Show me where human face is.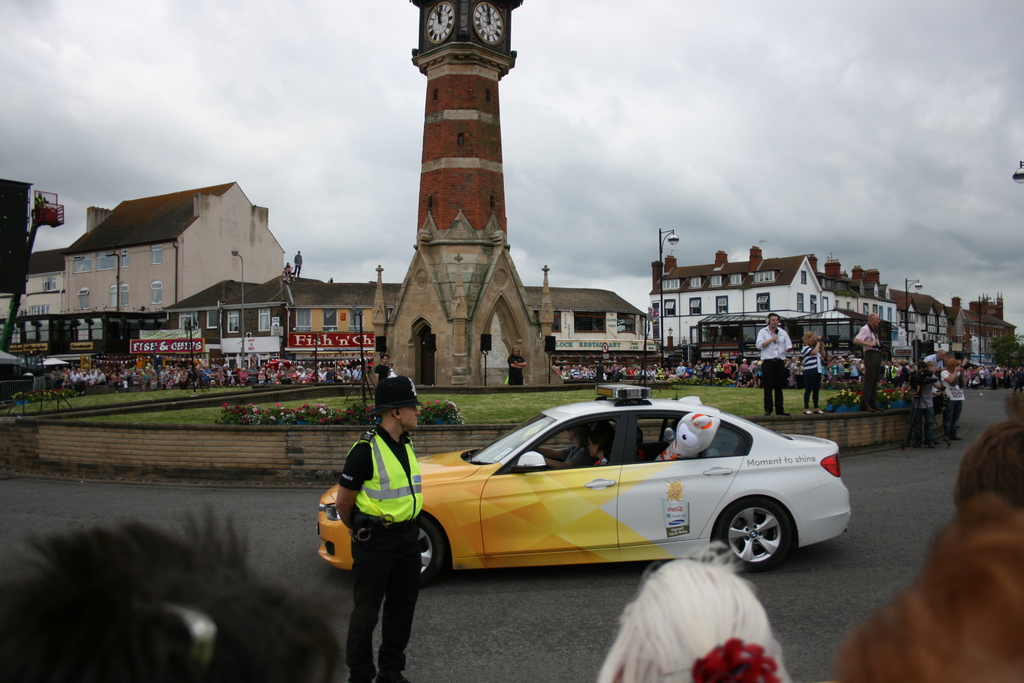
human face is at [401, 406, 420, 427].
